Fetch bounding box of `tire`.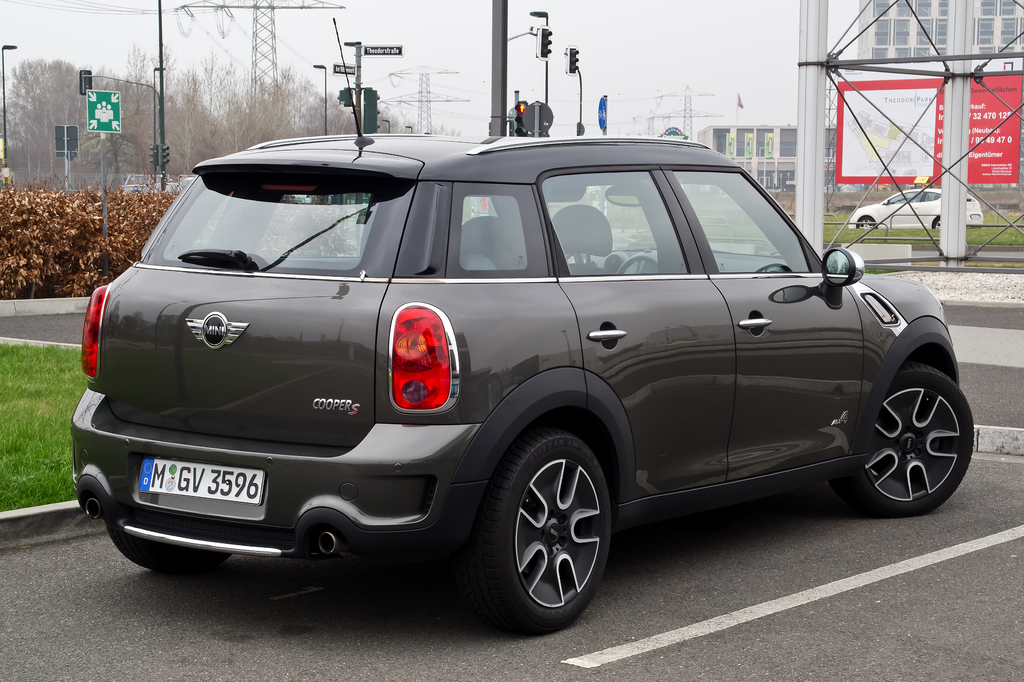
Bbox: (x1=850, y1=367, x2=970, y2=514).
